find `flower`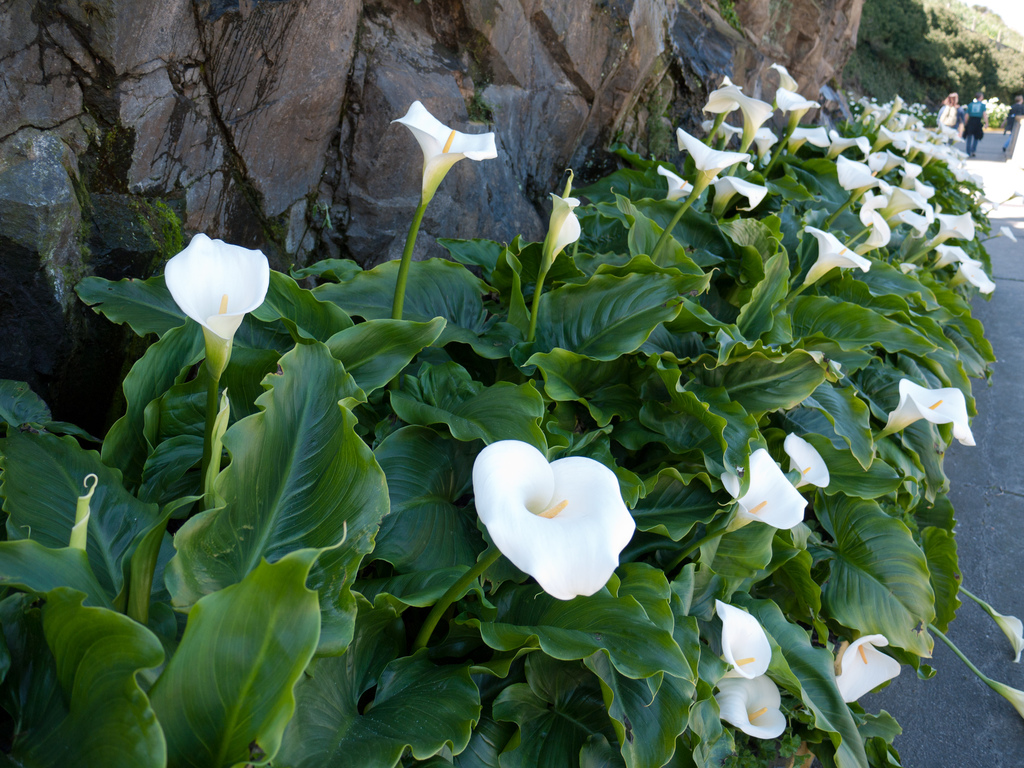
detection(391, 98, 502, 202)
